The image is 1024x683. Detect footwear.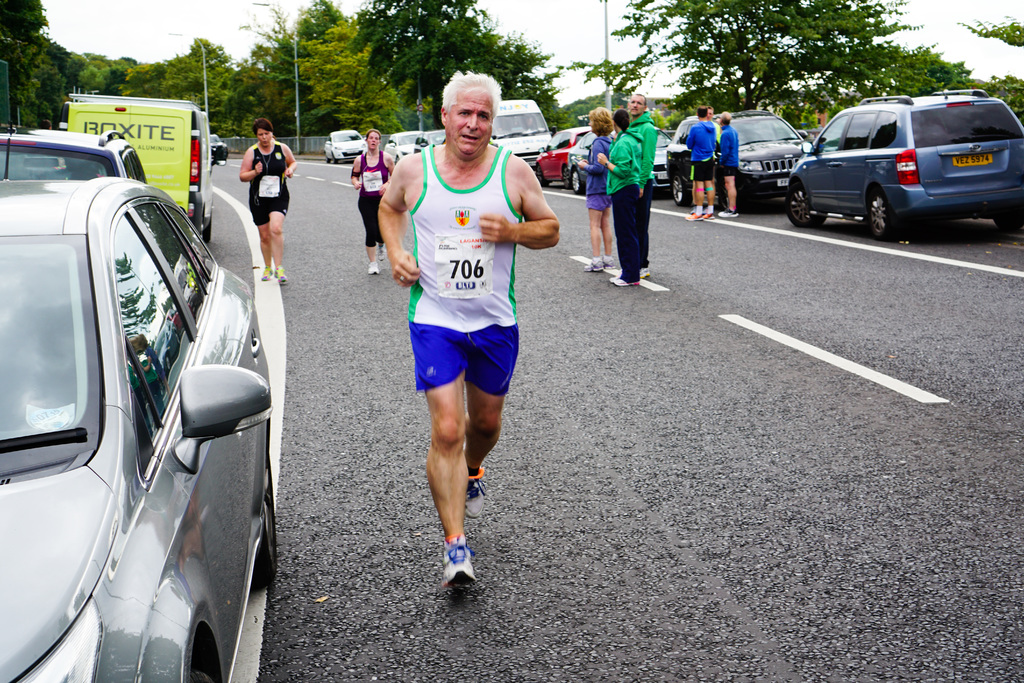
Detection: [610,274,639,287].
